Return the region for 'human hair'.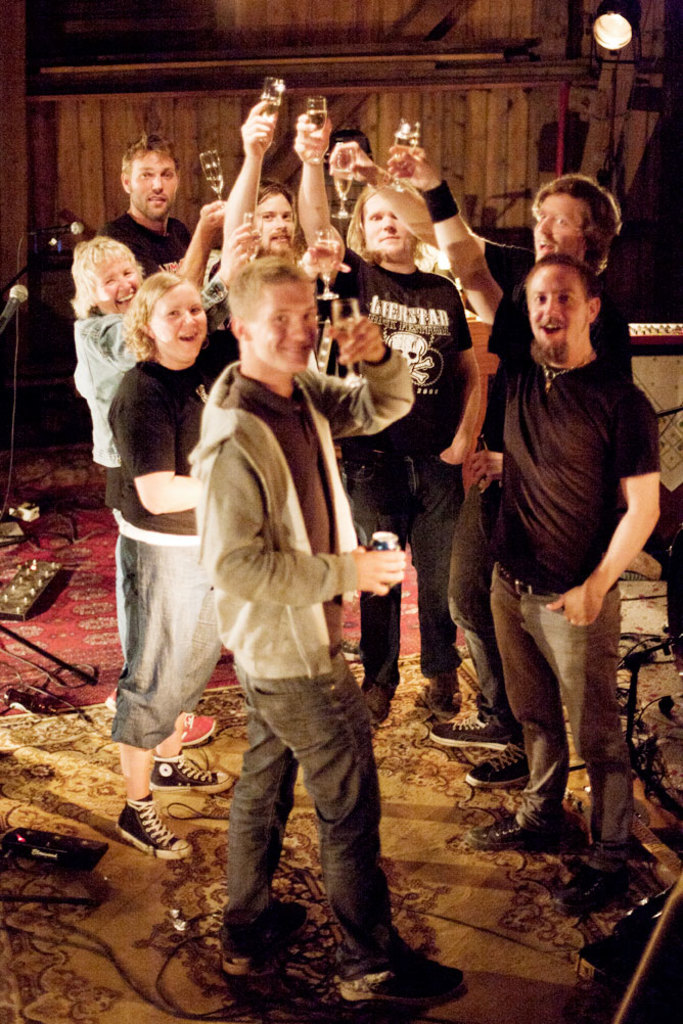
x1=520 y1=253 x2=602 y2=316.
